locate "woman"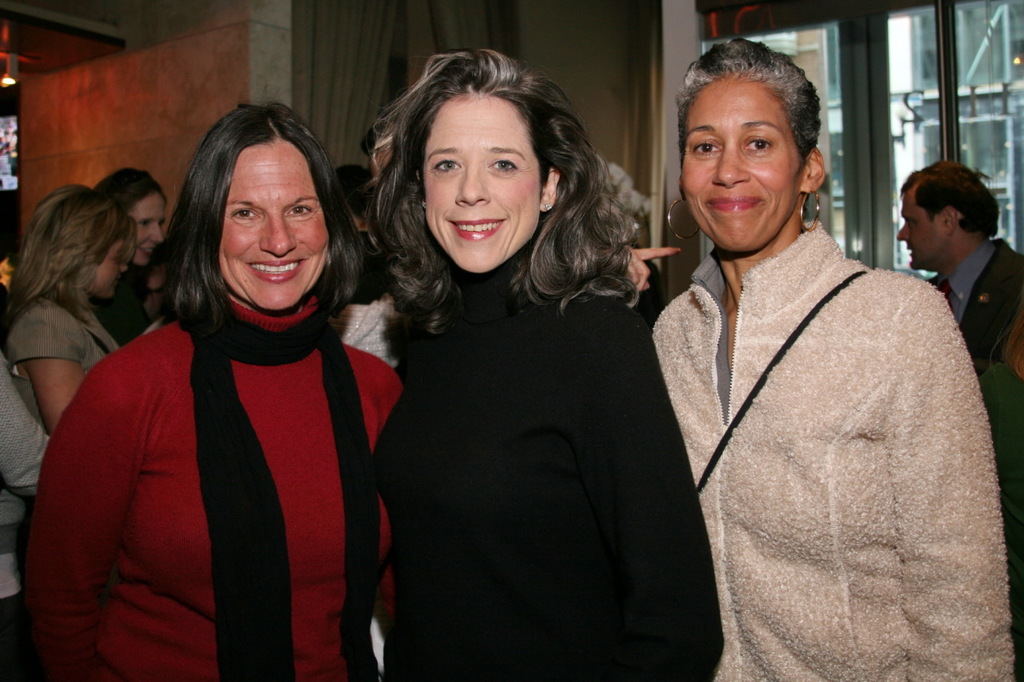
[0,181,127,508]
